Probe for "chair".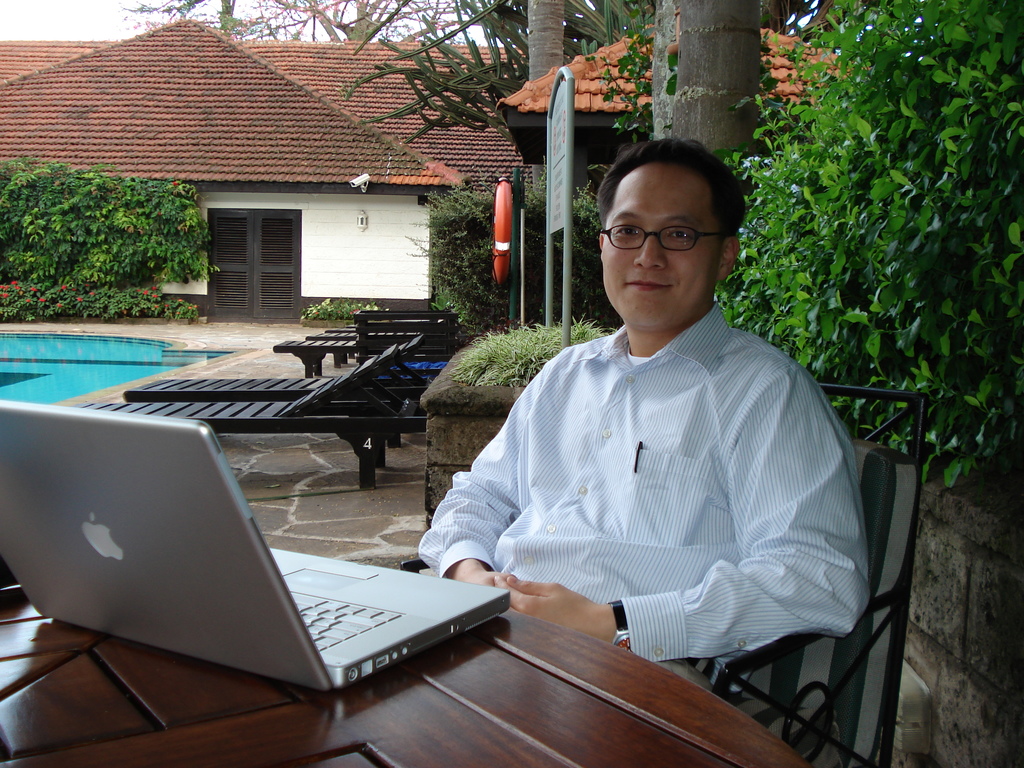
Probe result: x1=396, y1=431, x2=916, y2=767.
